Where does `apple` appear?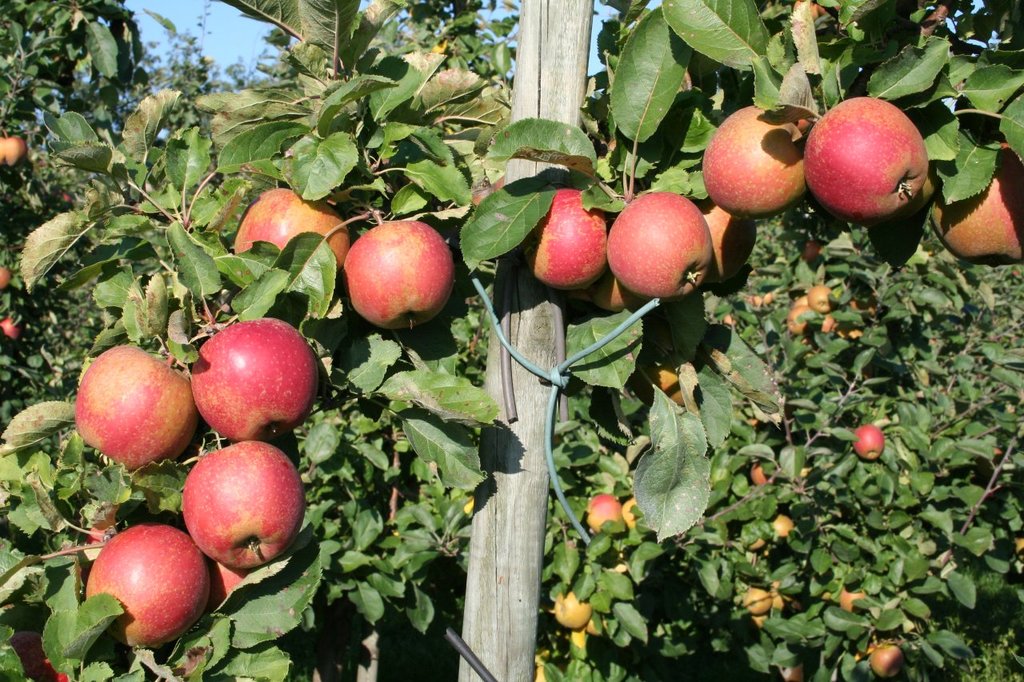
Appears at select_region(704, 103, 814, 219).
